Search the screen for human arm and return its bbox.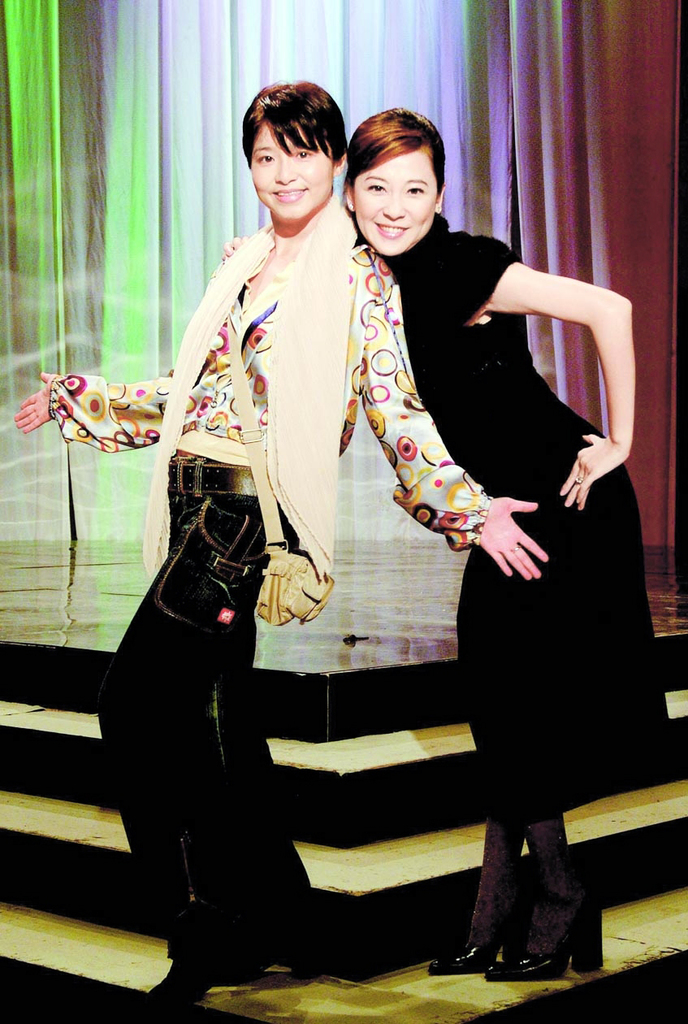
Found: [left=464, top=241, right=639, bottom=510].
